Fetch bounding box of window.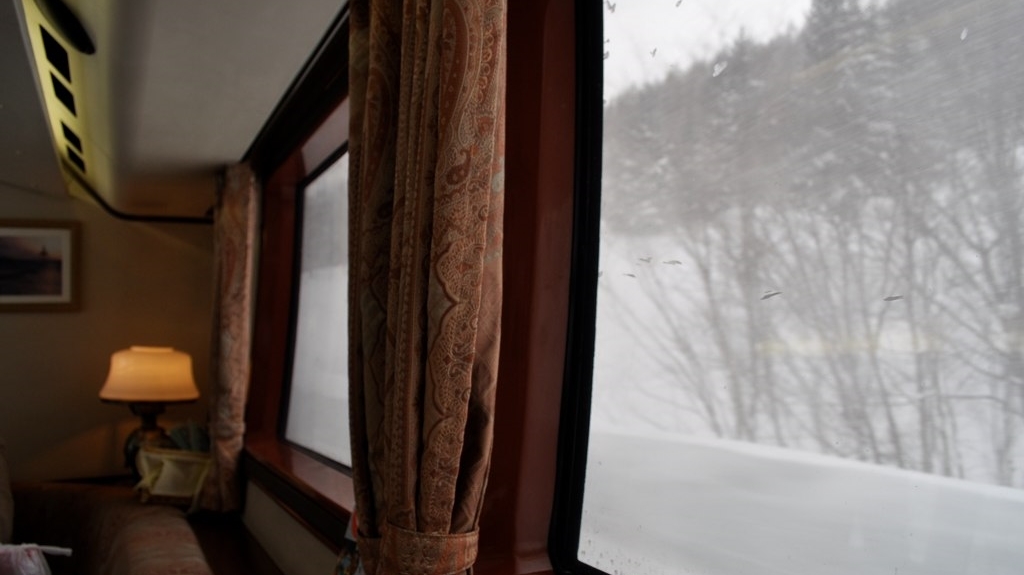
Bbox: detection(251, 96, 354, 511).
